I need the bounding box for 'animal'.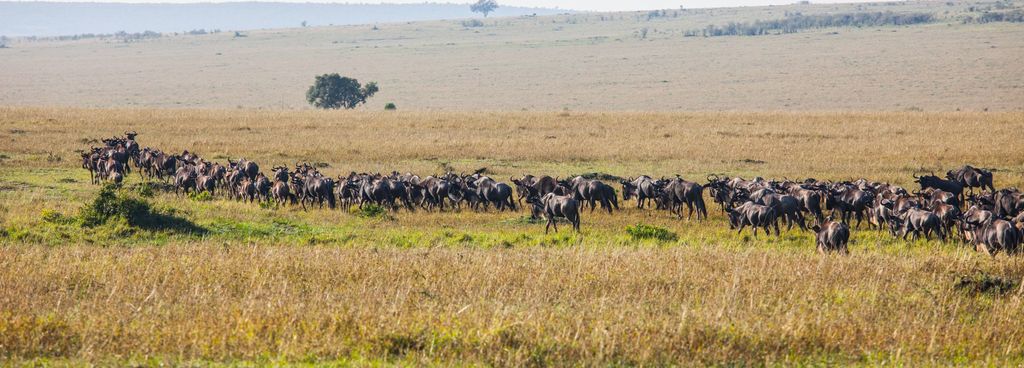
Here it is: [520,189,584,228].
